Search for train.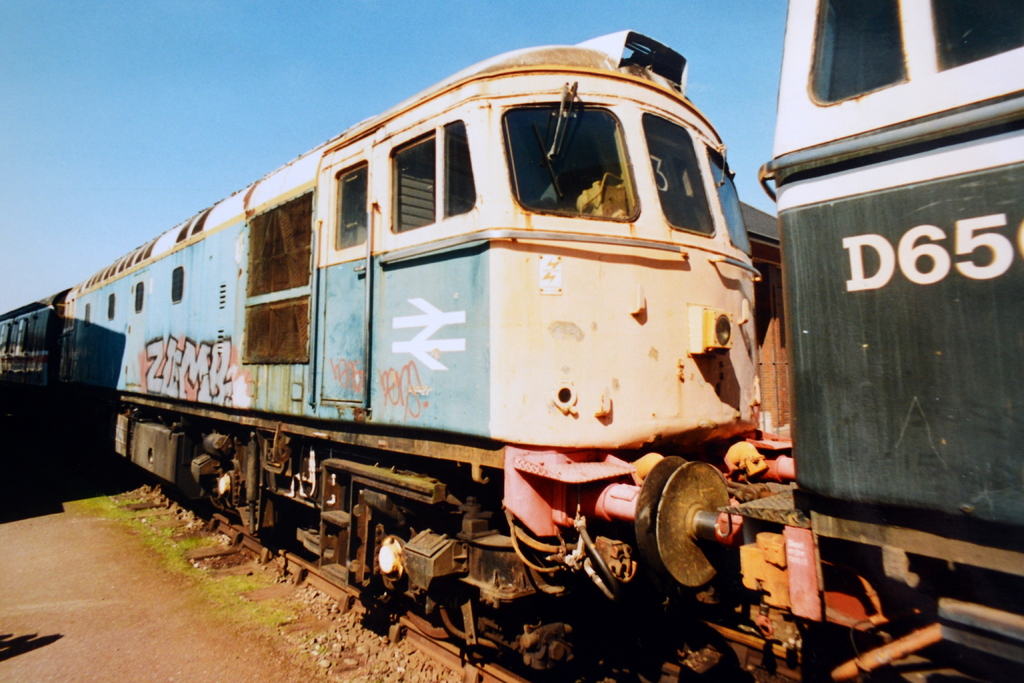
Found at 0,0,1023,682.
